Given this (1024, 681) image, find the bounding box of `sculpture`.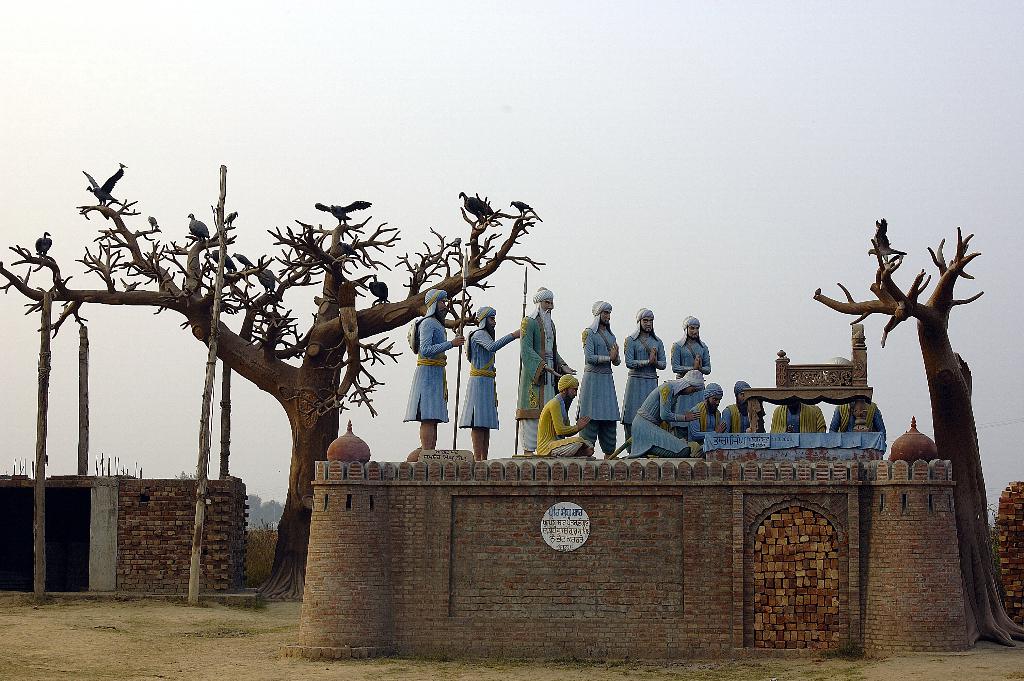
<box>639,366,700,455</box>.
